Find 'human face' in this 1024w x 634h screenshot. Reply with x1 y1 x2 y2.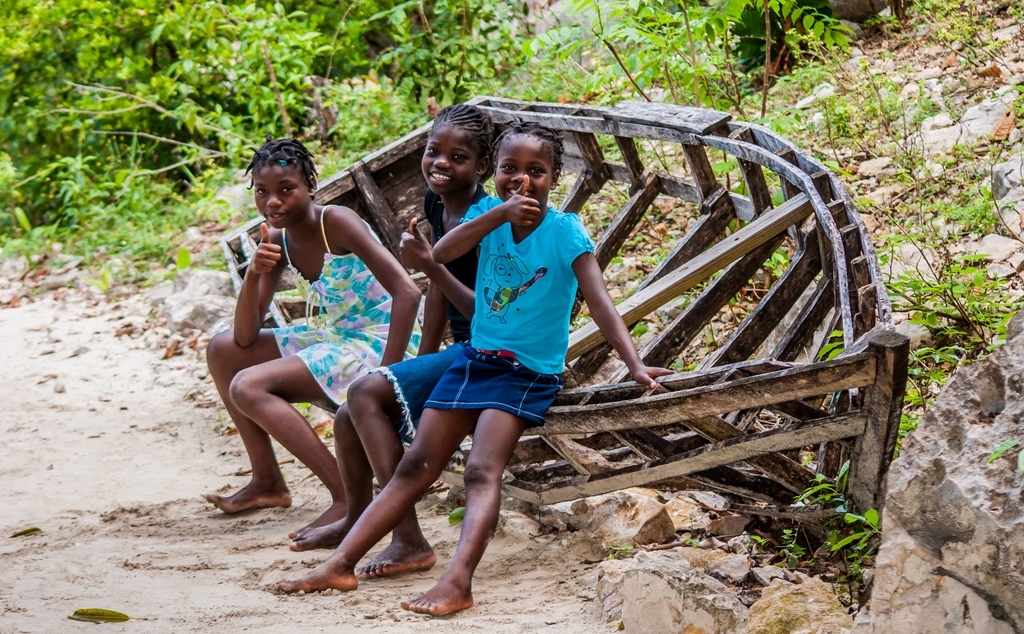
253 168 308 233.
